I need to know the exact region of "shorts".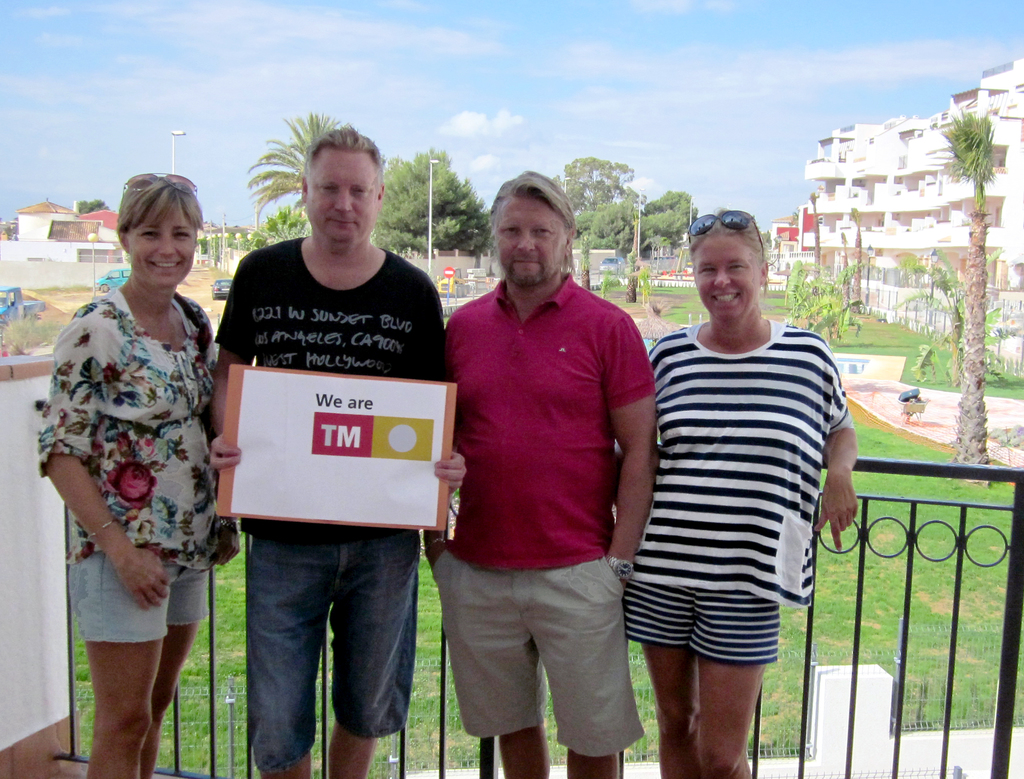
Region: Rect(437, 556, 649, 757).
